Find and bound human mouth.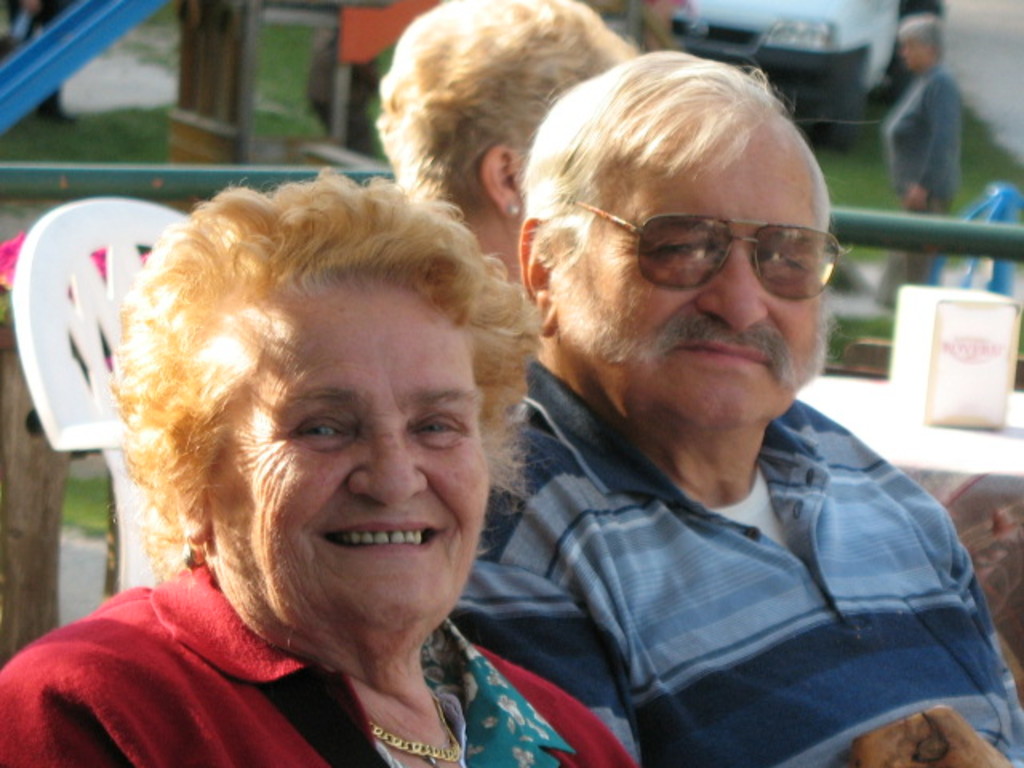
Bound: pyautogui.locateOnScreen(317, 515, 446, 558).
